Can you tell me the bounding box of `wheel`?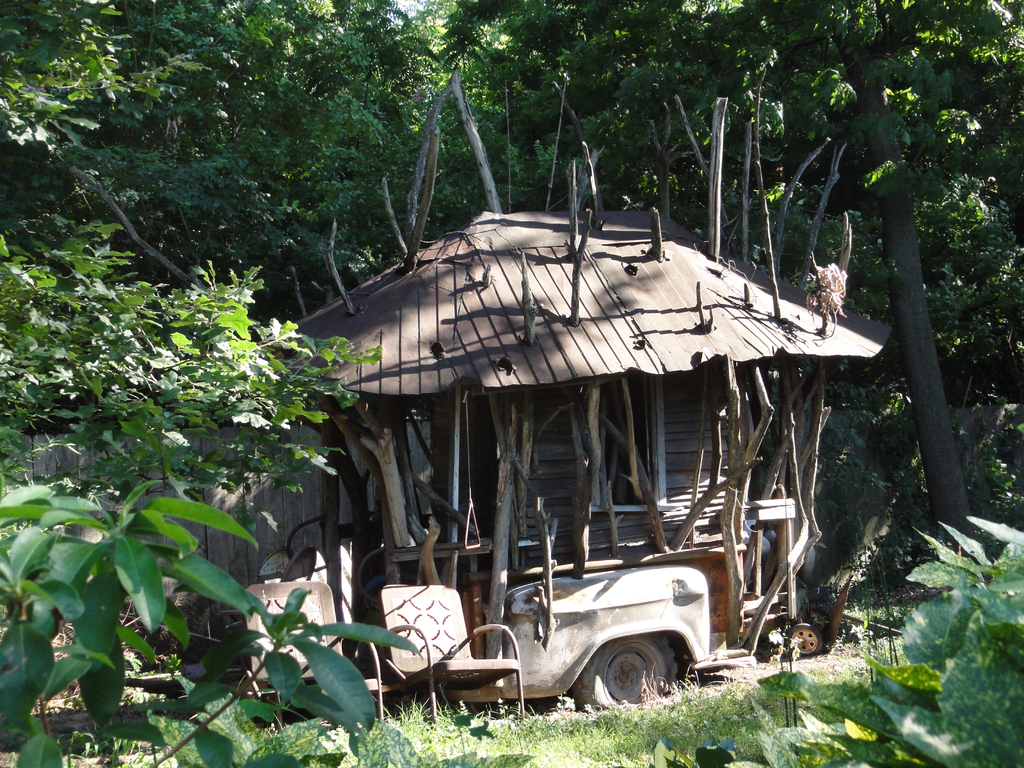
bbox=[579, 653, 684, 716].
